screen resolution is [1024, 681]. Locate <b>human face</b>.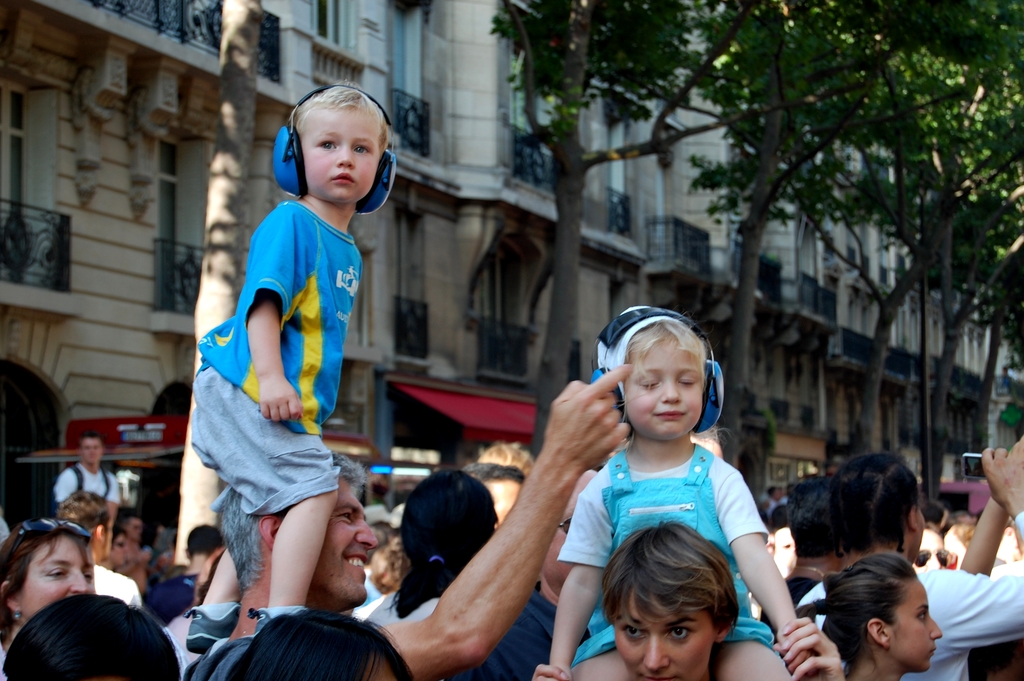
x1=18, y1=534, x2=97, y2=619.
